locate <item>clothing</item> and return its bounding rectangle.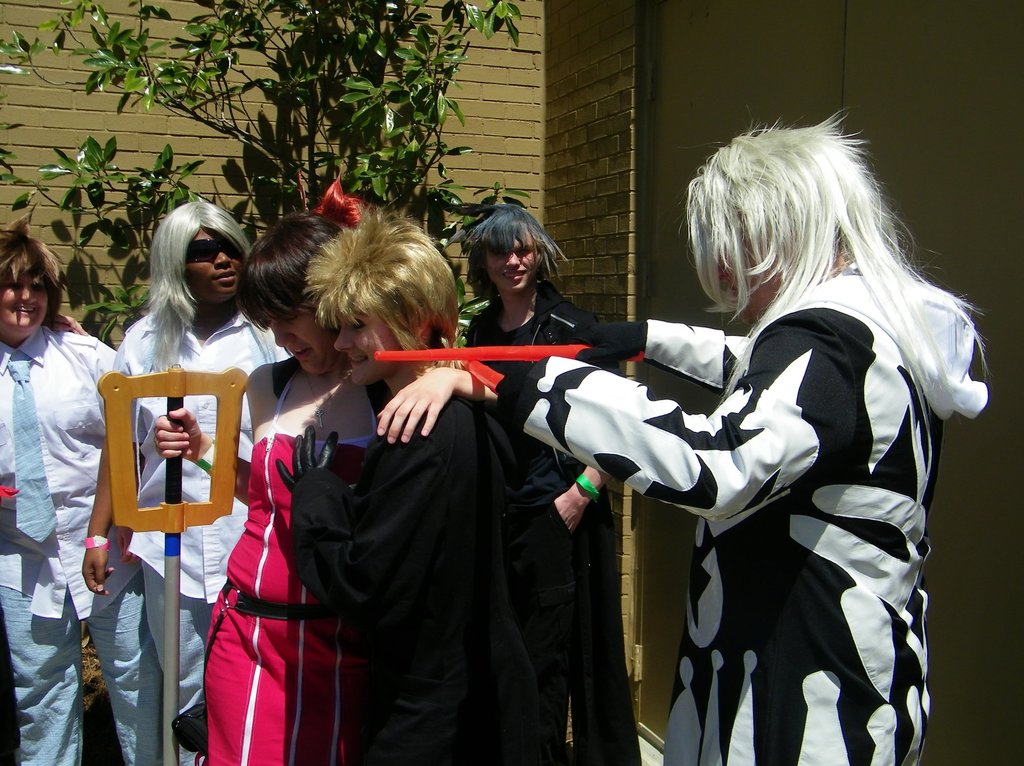
region(518, 261, 992, 765).
